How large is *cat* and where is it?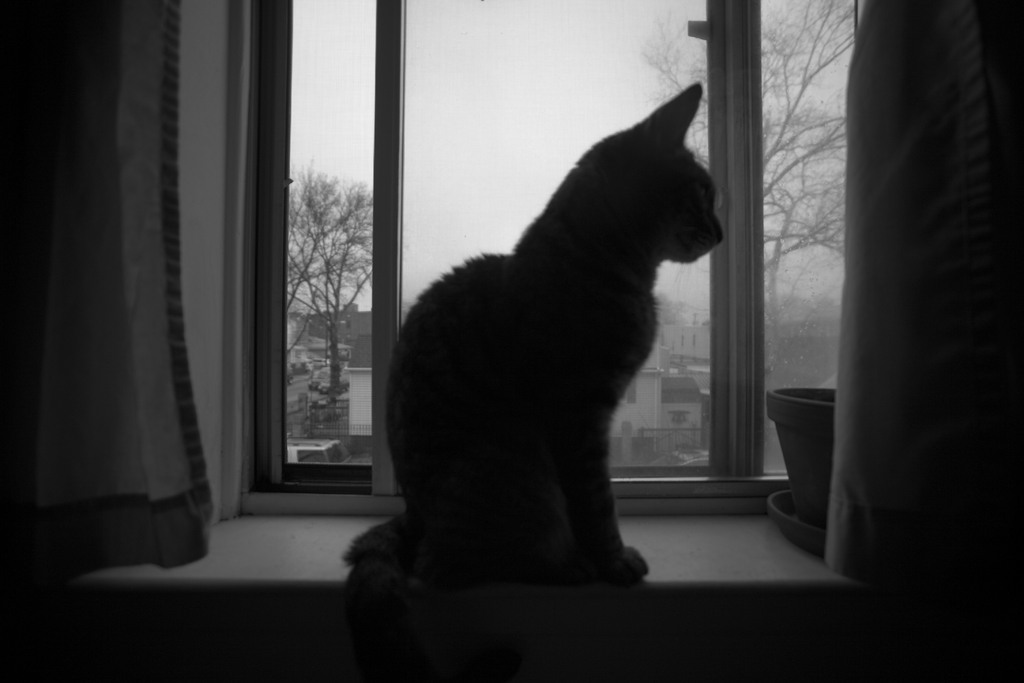
Bounding box: 328, 78, 732, 656.
